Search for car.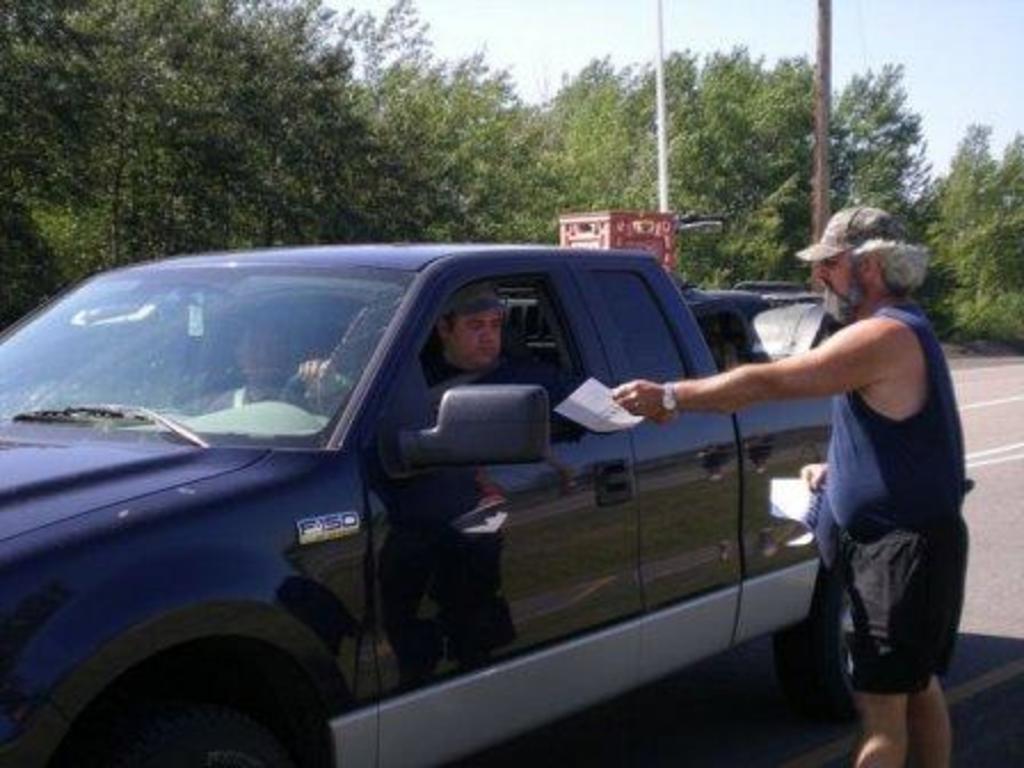
Found at l=0, t=238, r=898, b=766.
